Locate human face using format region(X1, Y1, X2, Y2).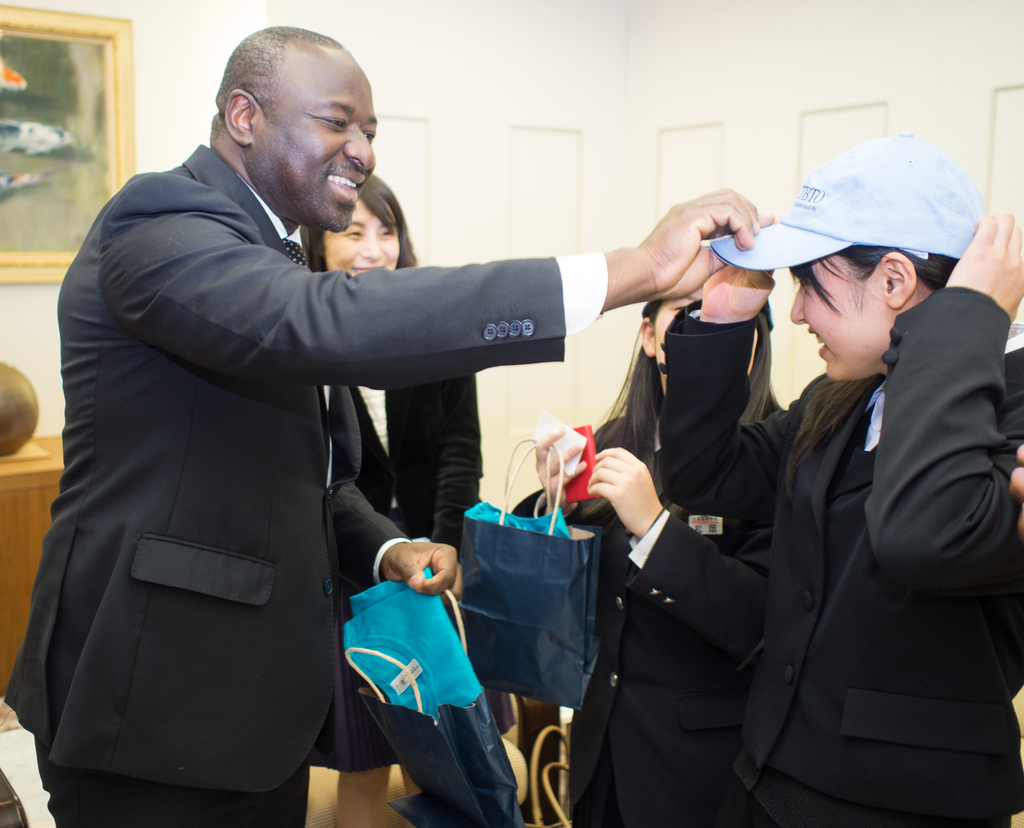
region(657, 288, 705, 394).
